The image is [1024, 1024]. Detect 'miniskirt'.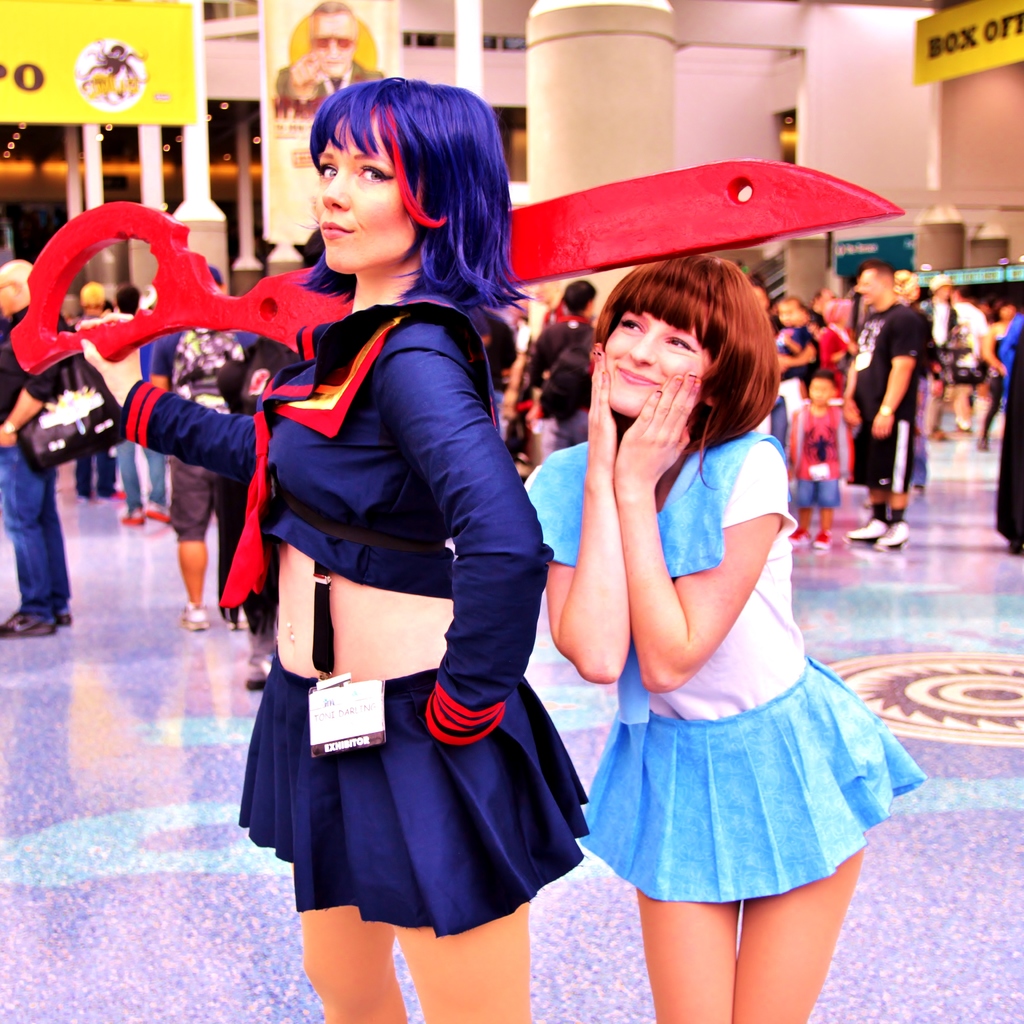
Detection: bbox=(230, 667, 590, 938).
